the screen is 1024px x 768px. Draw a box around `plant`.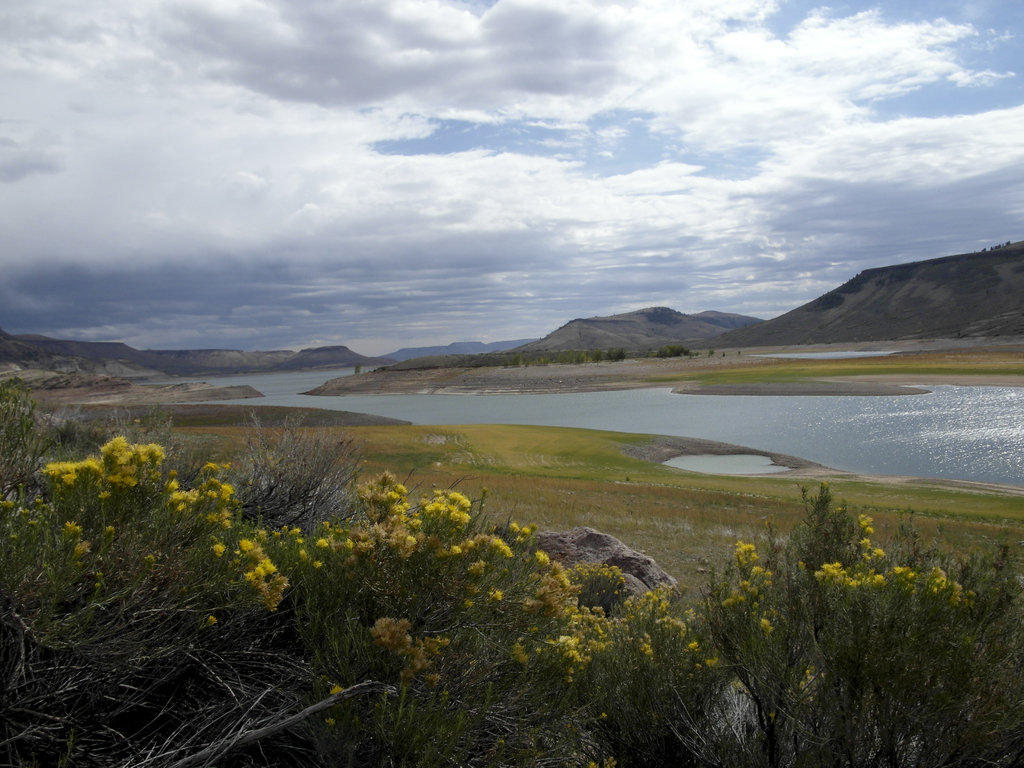
x1=657 y1=341 x2=706 y2=361.
